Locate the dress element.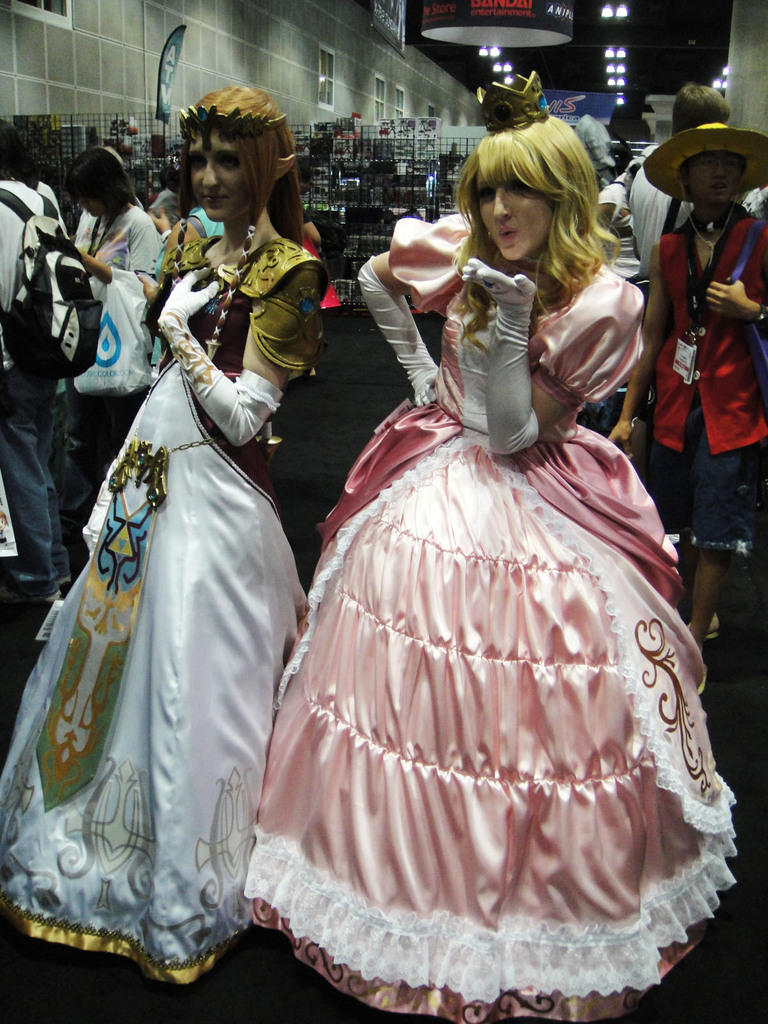
Element bbox: <region>0, 207, 307, 989</region>.
